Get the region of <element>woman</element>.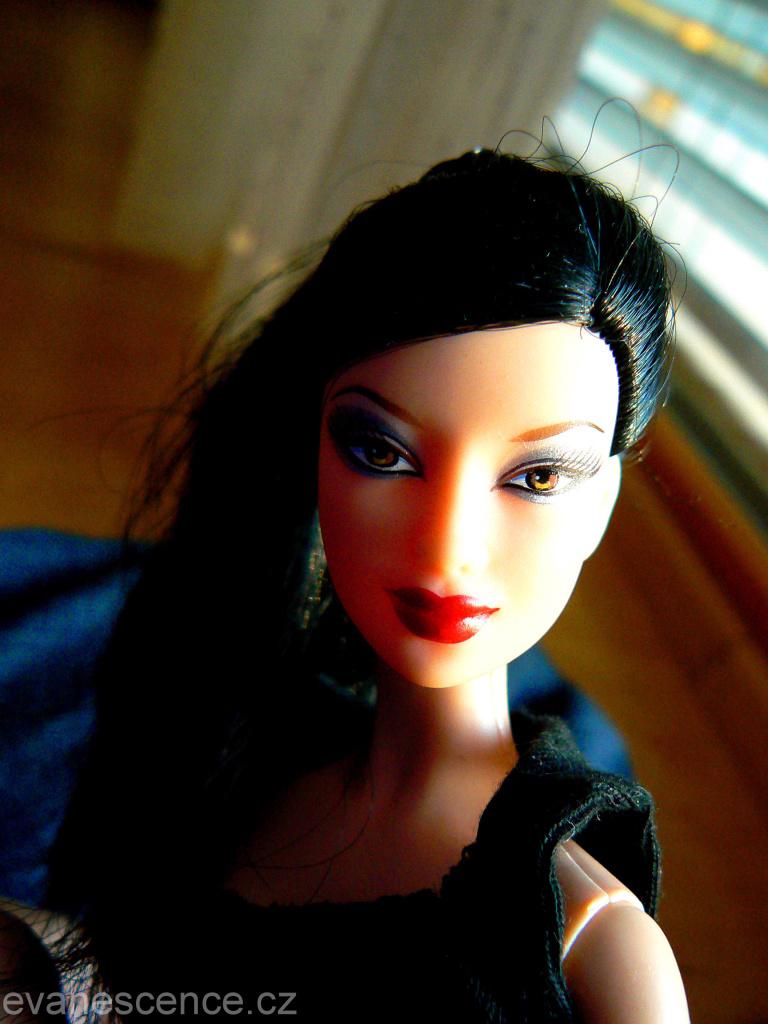
x1=49, y1=95, x2=729, y2=1012.
